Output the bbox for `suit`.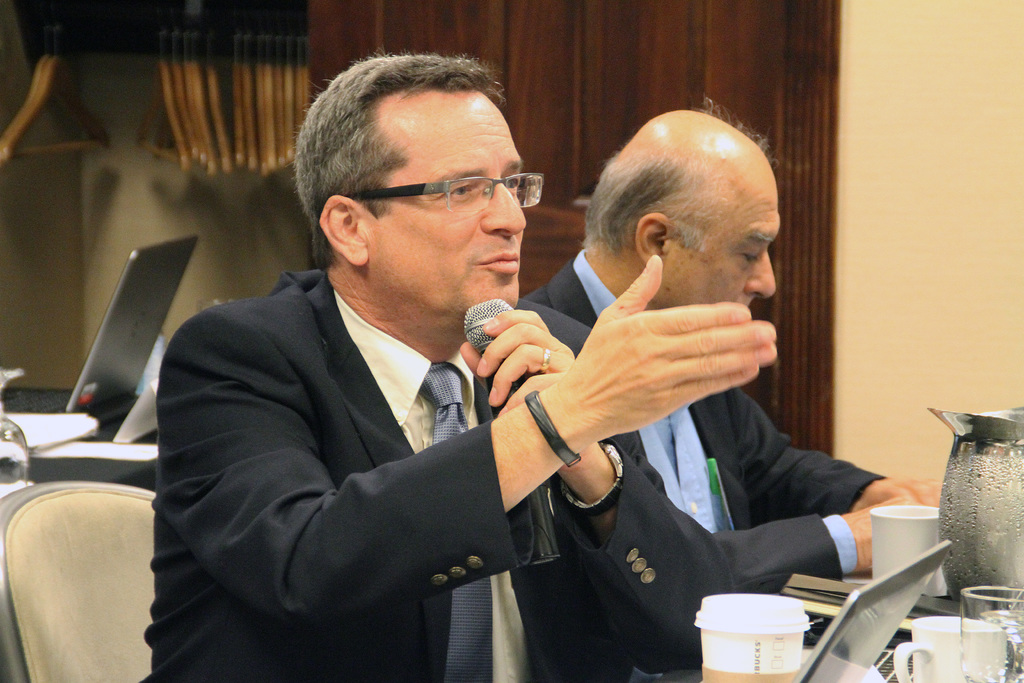
[x1=516, y1=248, x2=891, y2=682].
